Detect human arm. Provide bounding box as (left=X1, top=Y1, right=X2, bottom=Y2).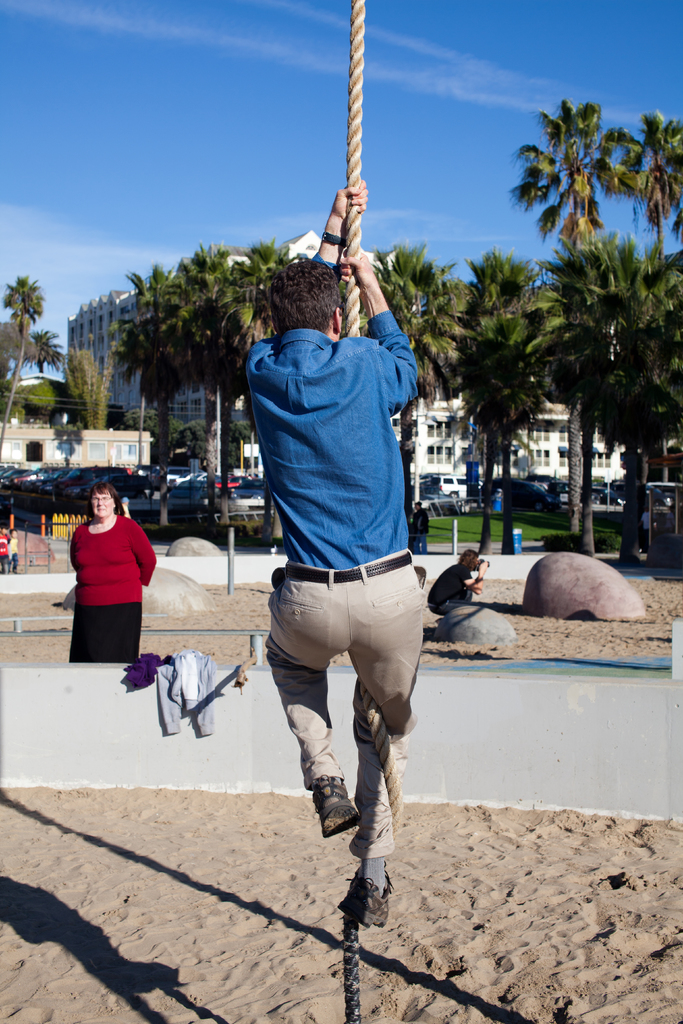
(left=126, top=509, right=155, bottom=588).
